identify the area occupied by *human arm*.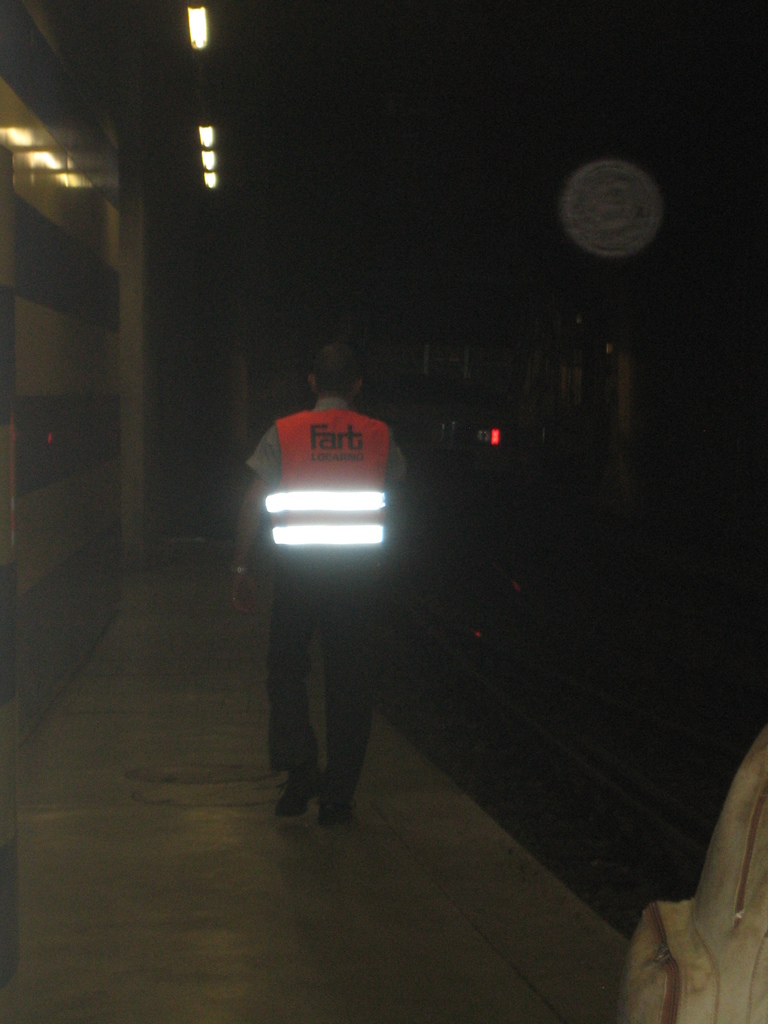
Area: 237:427:277:578.
